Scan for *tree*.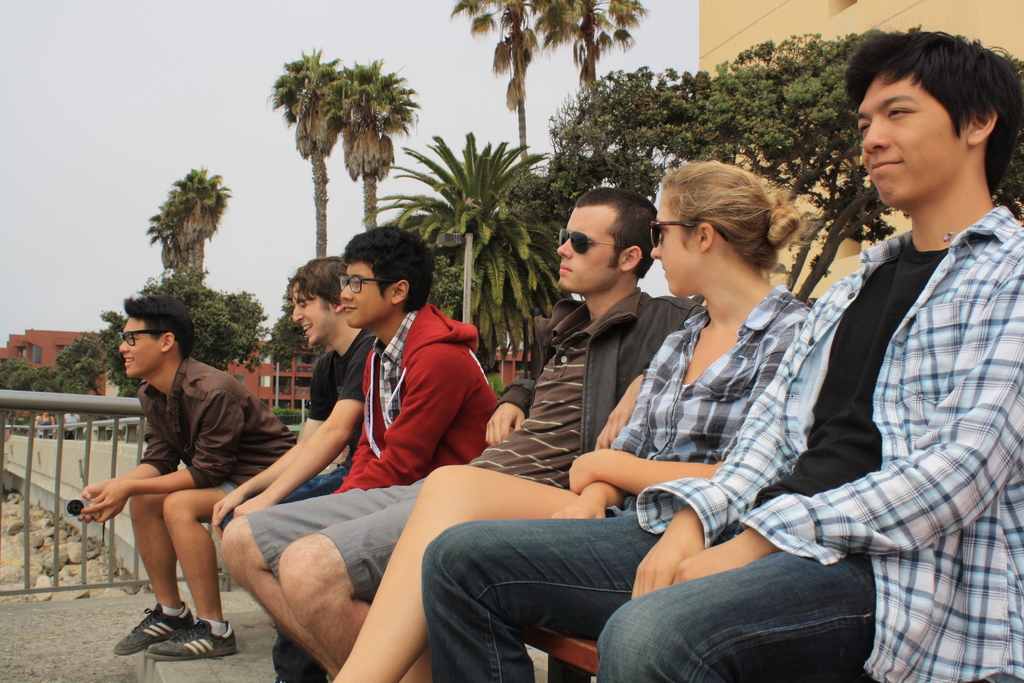
Scan result: (x1=319, y1=57, x2=425, y2=231).
